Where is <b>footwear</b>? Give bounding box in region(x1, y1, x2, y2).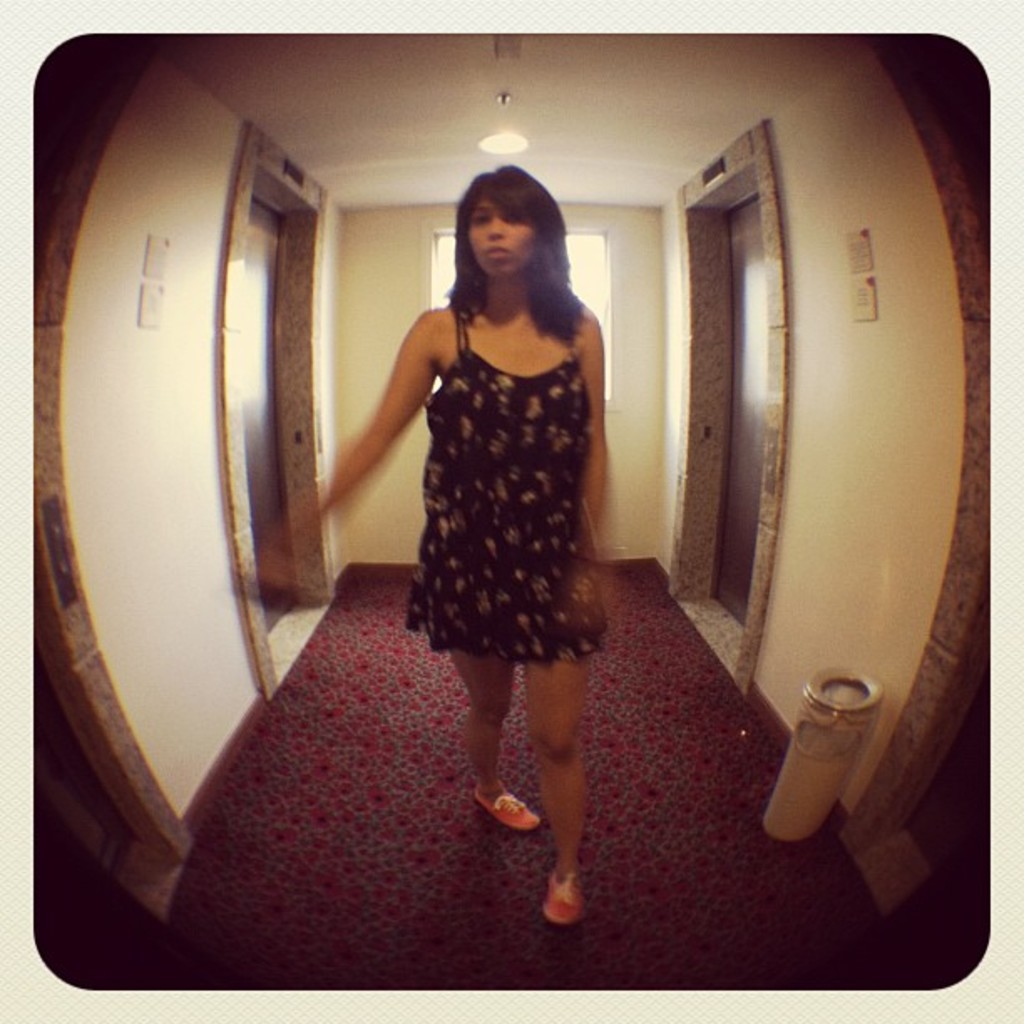
region(540, 867, 577, 924).
